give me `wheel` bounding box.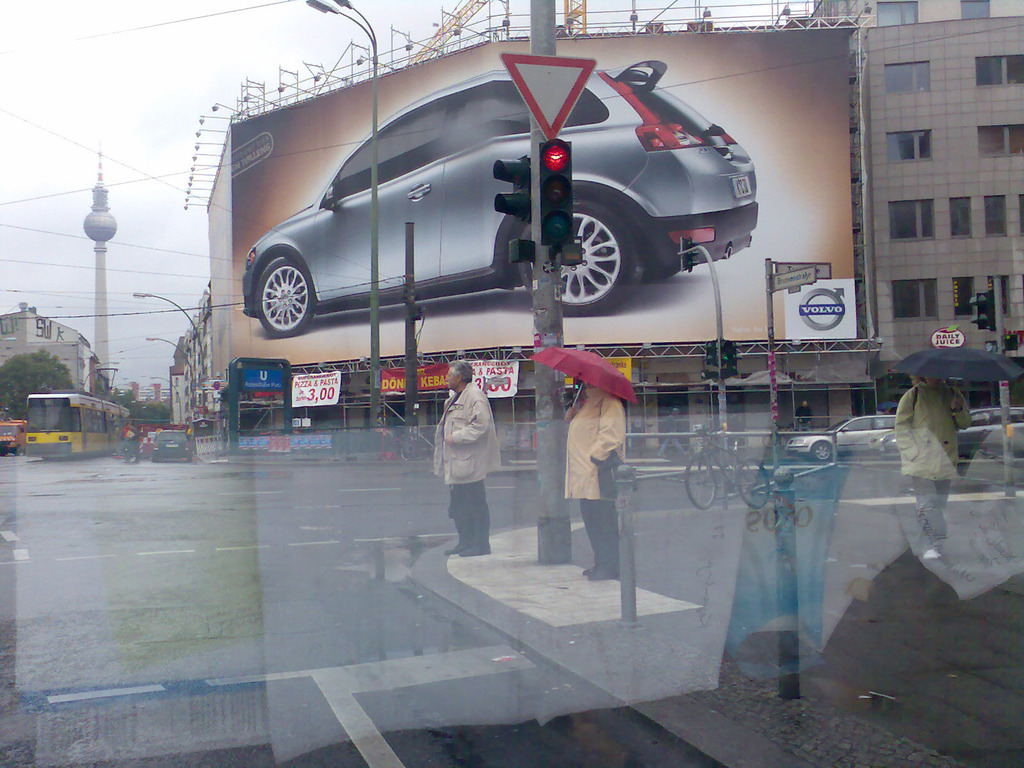
737:458:769:506.
